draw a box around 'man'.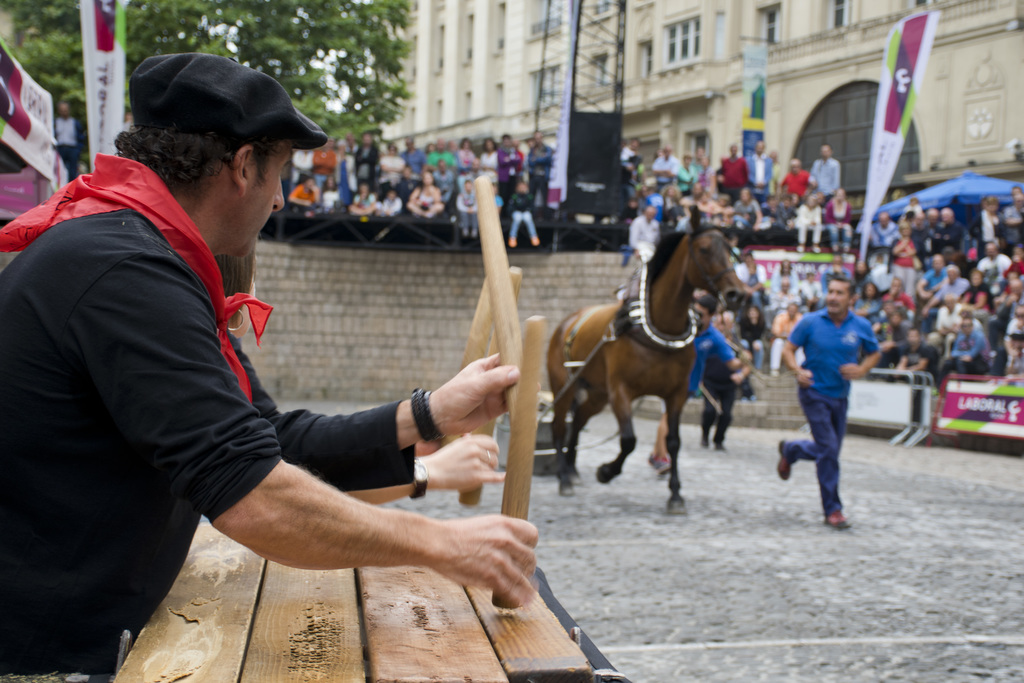
region(781, 277, 872, 529).
